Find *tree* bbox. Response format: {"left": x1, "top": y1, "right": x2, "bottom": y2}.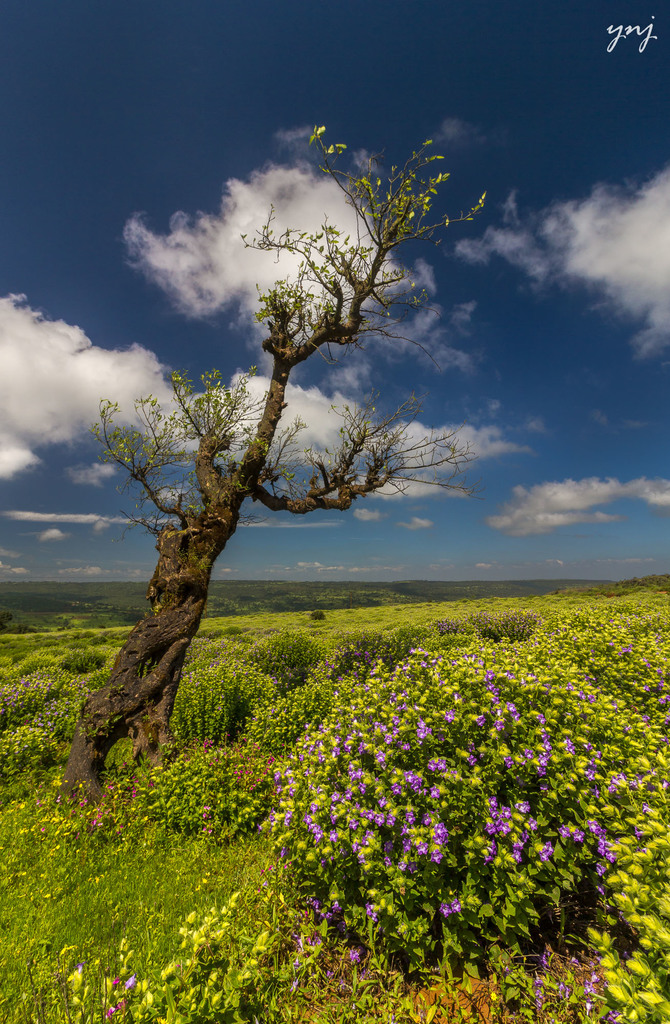
{"left": 59, "top": 99, "right": 492, "bottom": 797}.
